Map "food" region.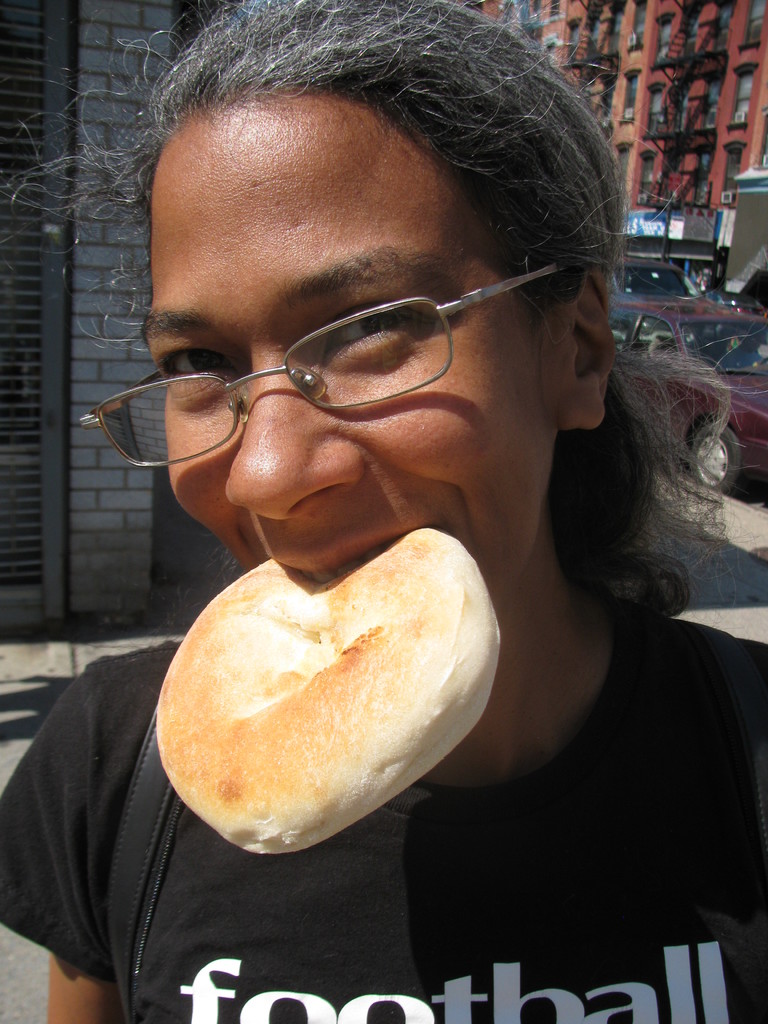
Mapped to detection(159, 541, 500, 825).
